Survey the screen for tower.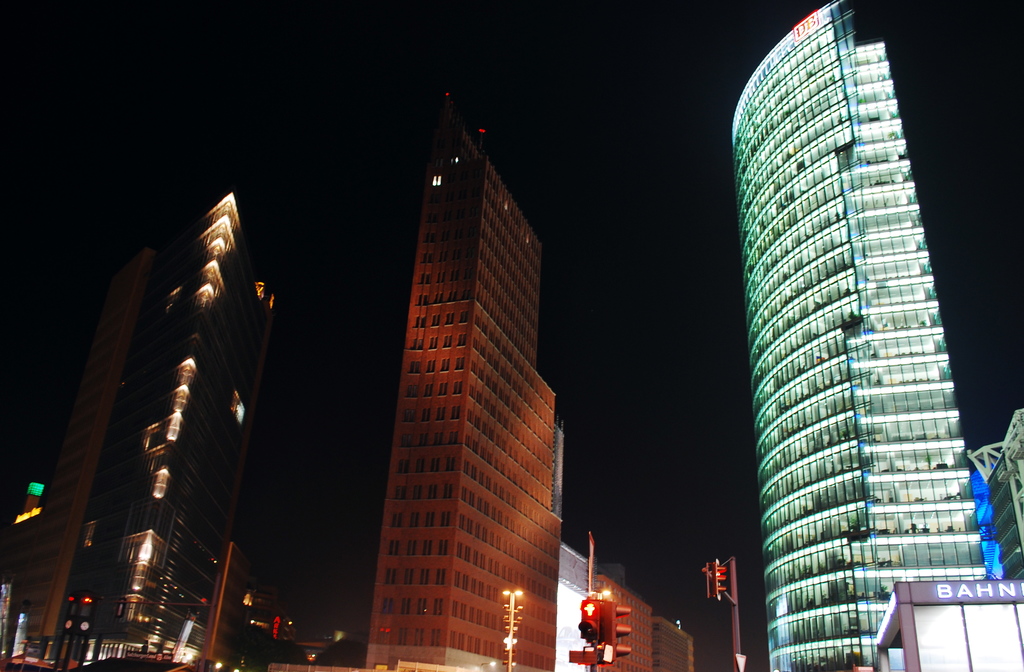
Survey found: 0, 183, 259, 671.
